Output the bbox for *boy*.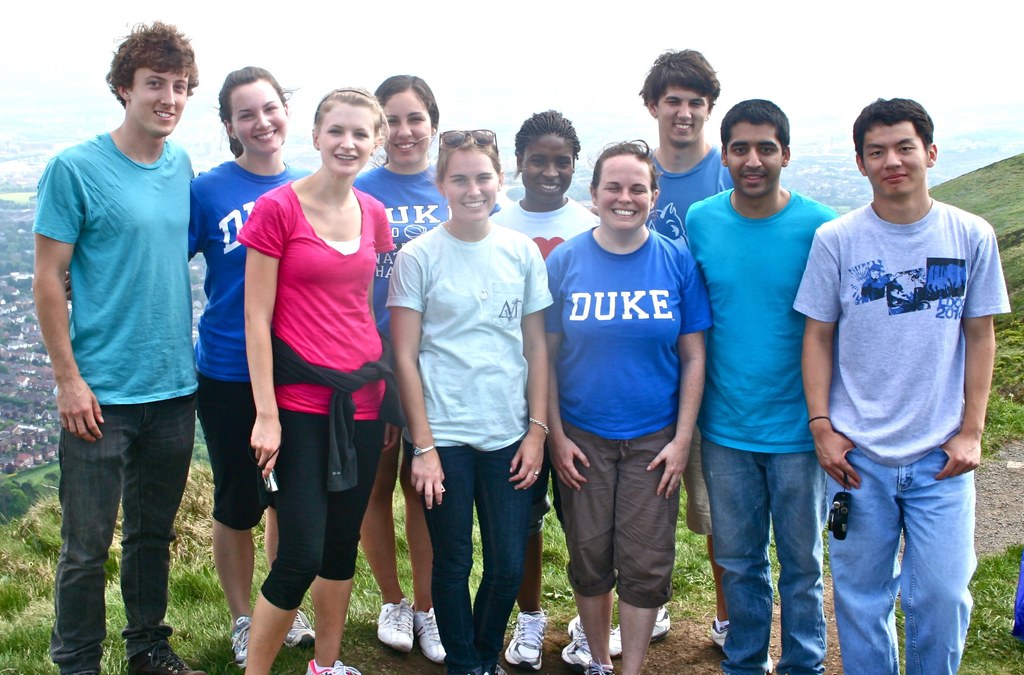
688:93:834:674.
